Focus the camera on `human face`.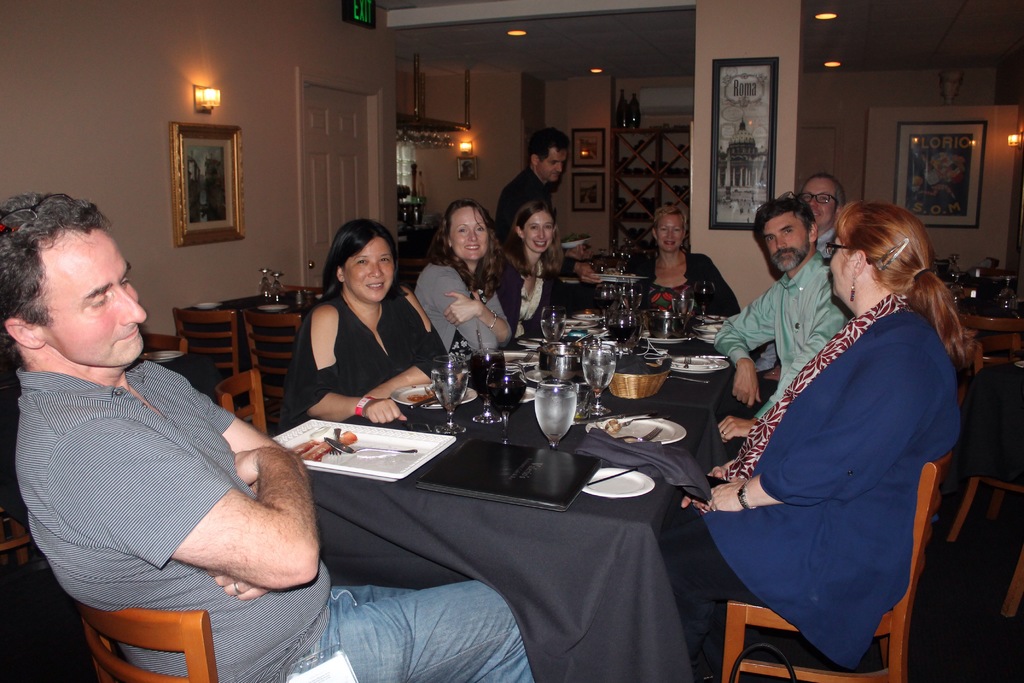
Focus region: [left=342, top=235, right=397, bottom=308].
